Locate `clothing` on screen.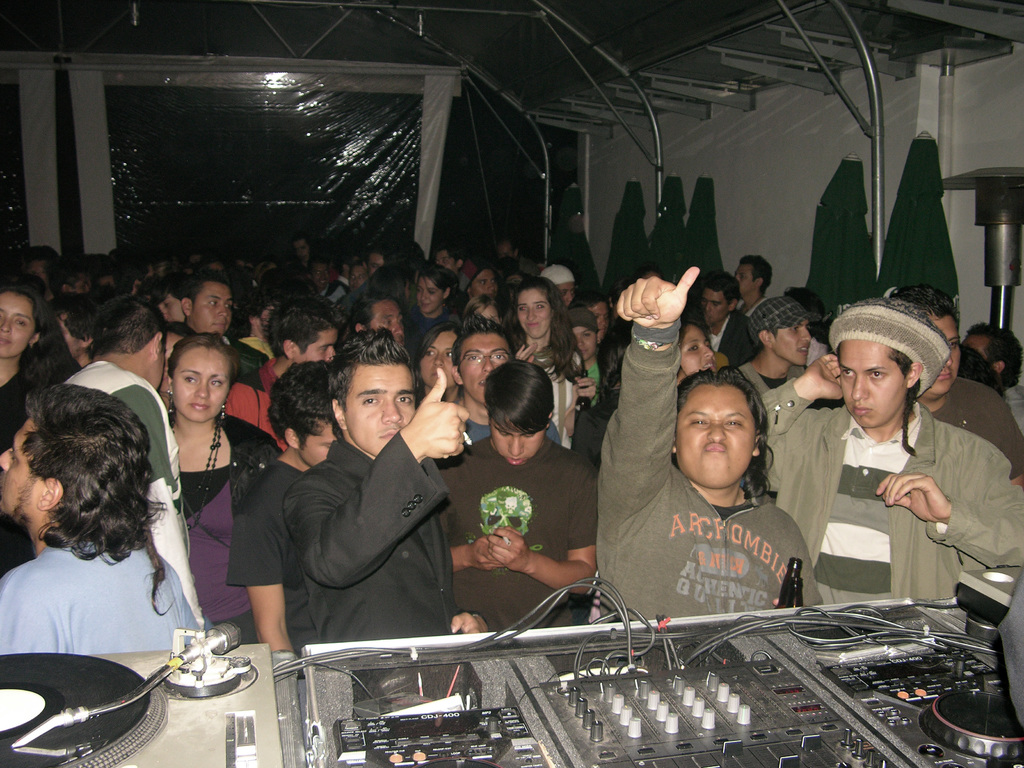
On screen at 431,429,600,636.
